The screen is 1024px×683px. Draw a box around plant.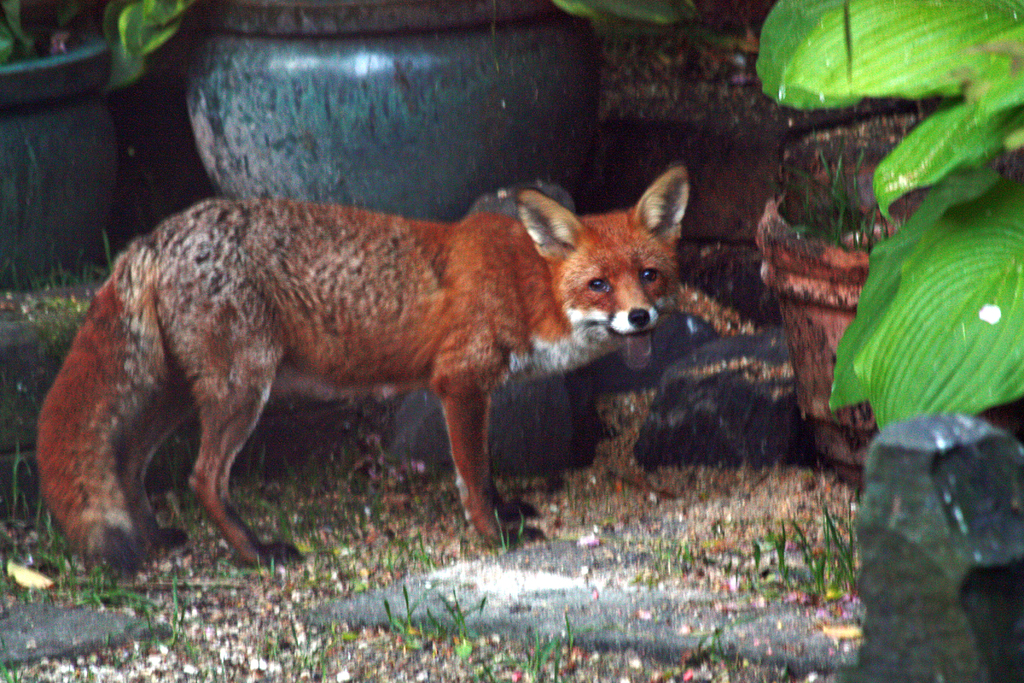
left=461, top=646, right=496, bottom=682.
